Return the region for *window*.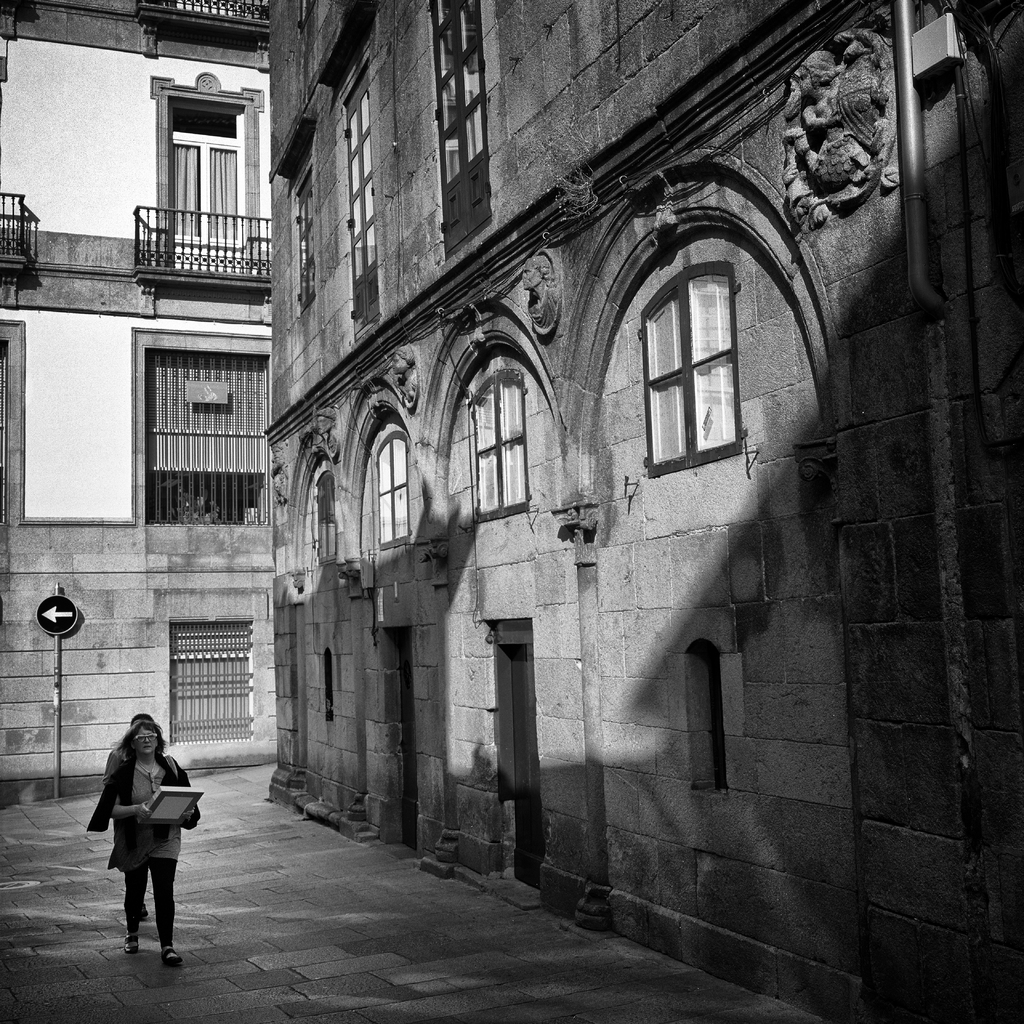
rect(424, 0, 489, 254).
